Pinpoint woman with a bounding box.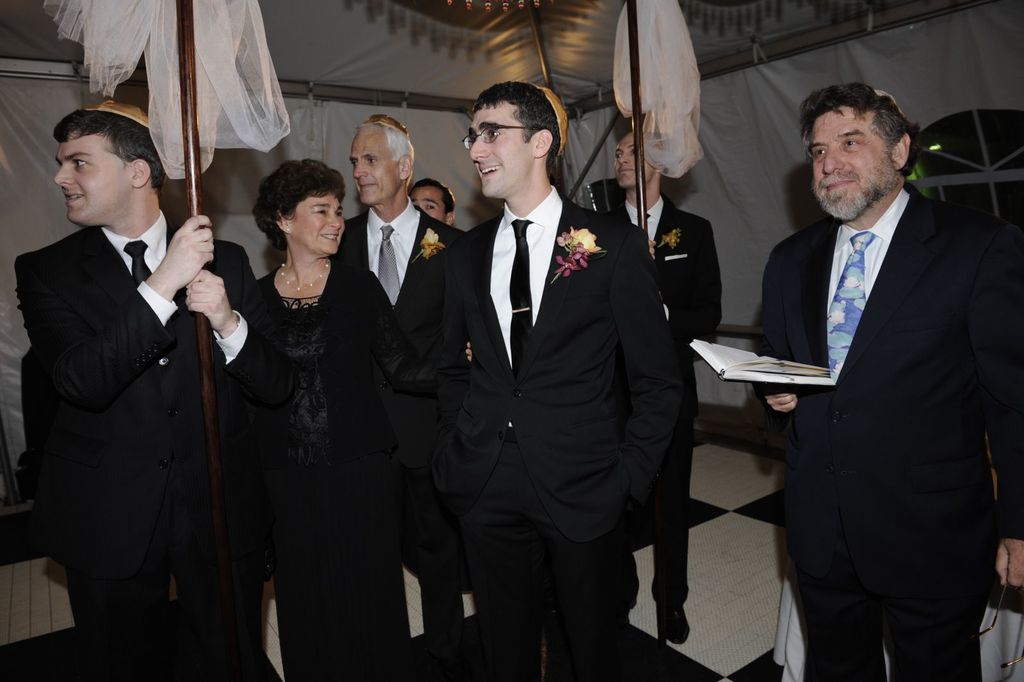
(x1=218, y1=159, x2=445, y2=681).
